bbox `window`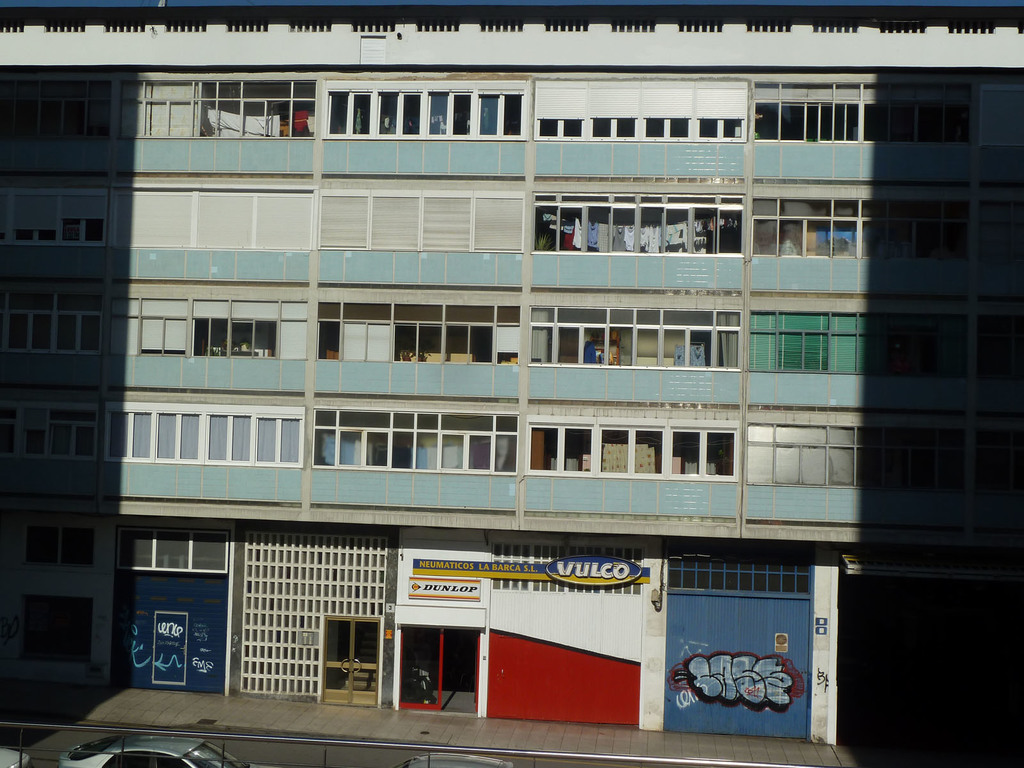
Rect(314, 404, 520, 480)
